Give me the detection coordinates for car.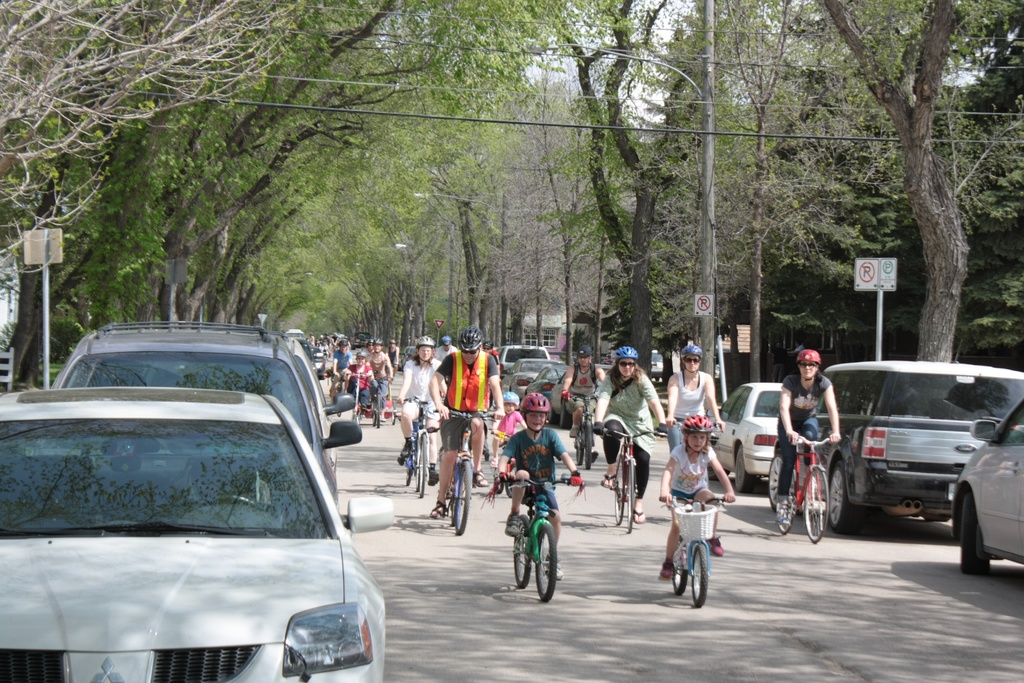
x1=952 y1=397 x2=1023 y2=577.
